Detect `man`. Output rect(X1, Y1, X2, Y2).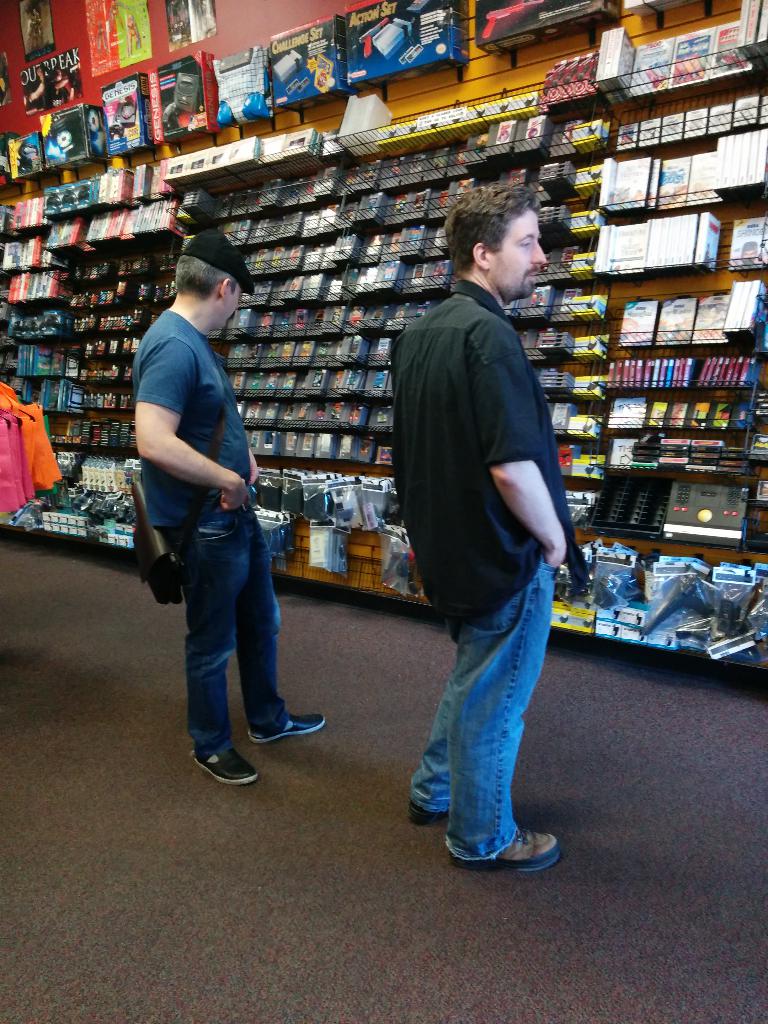
rect(392, 183, 586, 867).
